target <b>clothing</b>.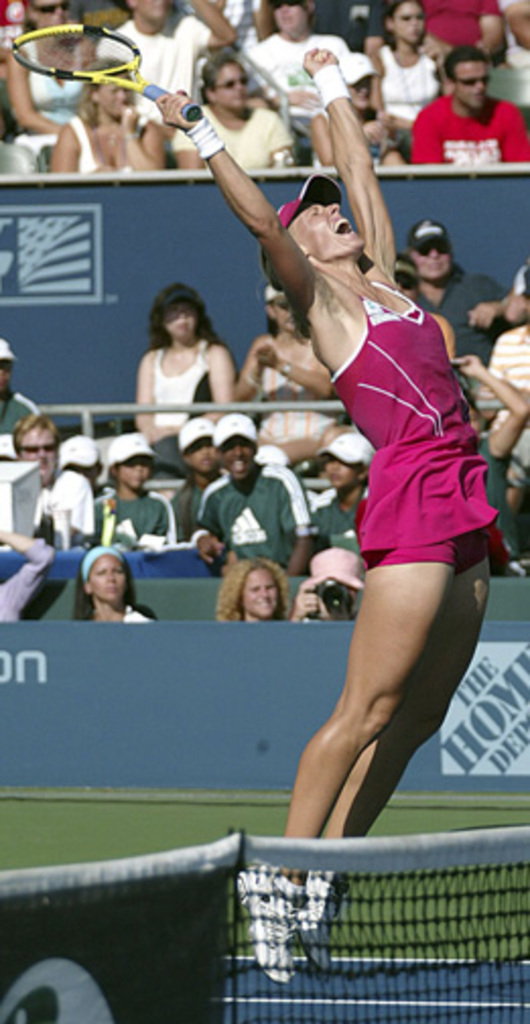
Target region: [x1=309, y1=494, x2=368, y2=549].
